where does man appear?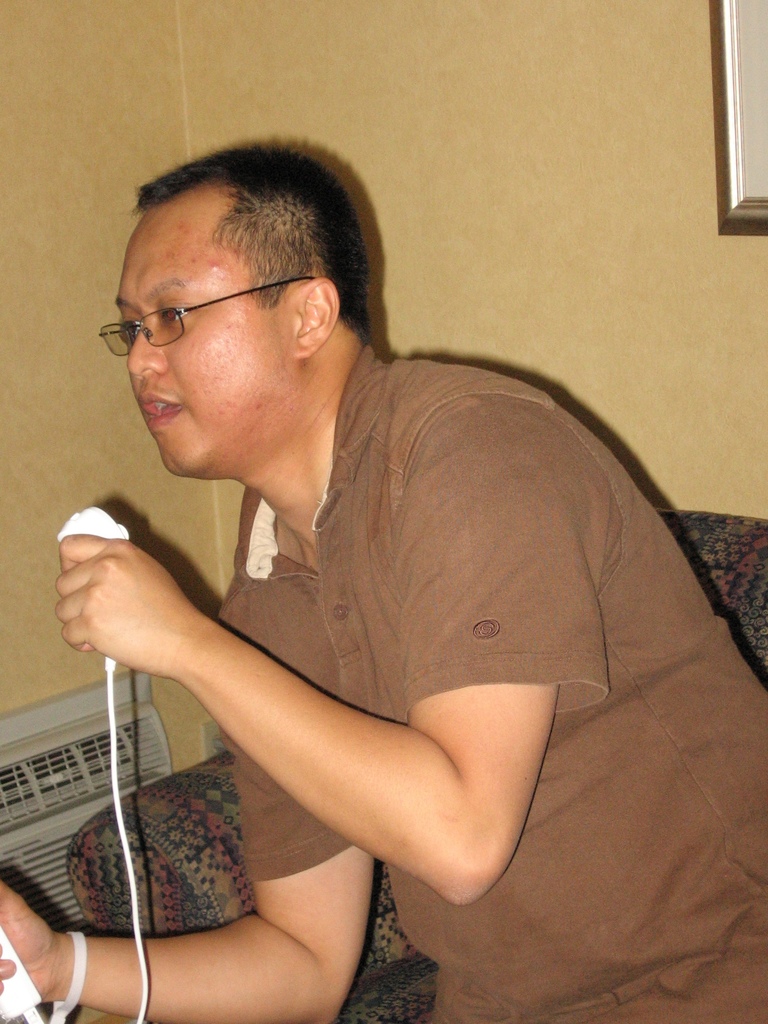
Appears at 0, 122, 767, 1023.
